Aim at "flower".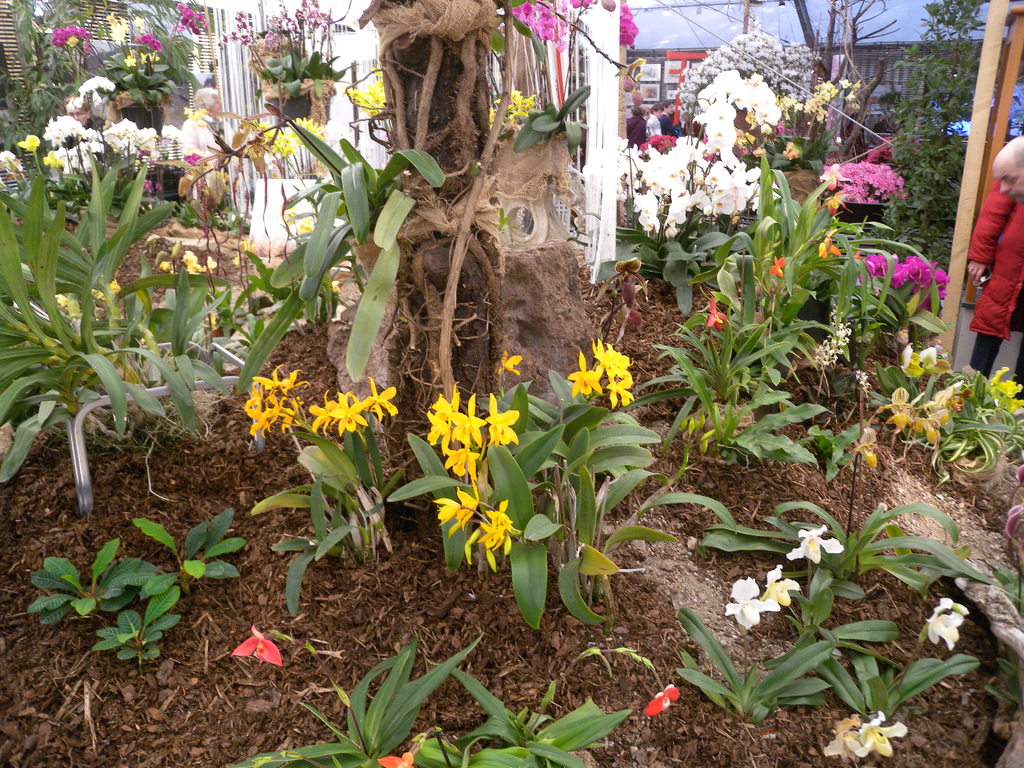
Aimed at 761,561,803,609.
